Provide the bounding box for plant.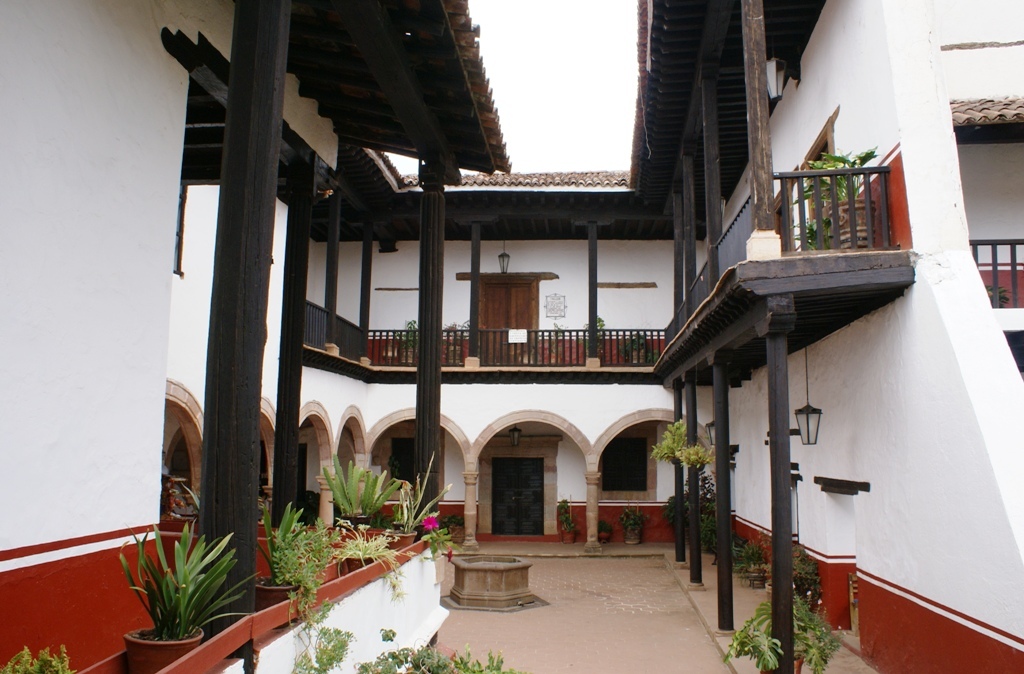
312/512/406/597.
